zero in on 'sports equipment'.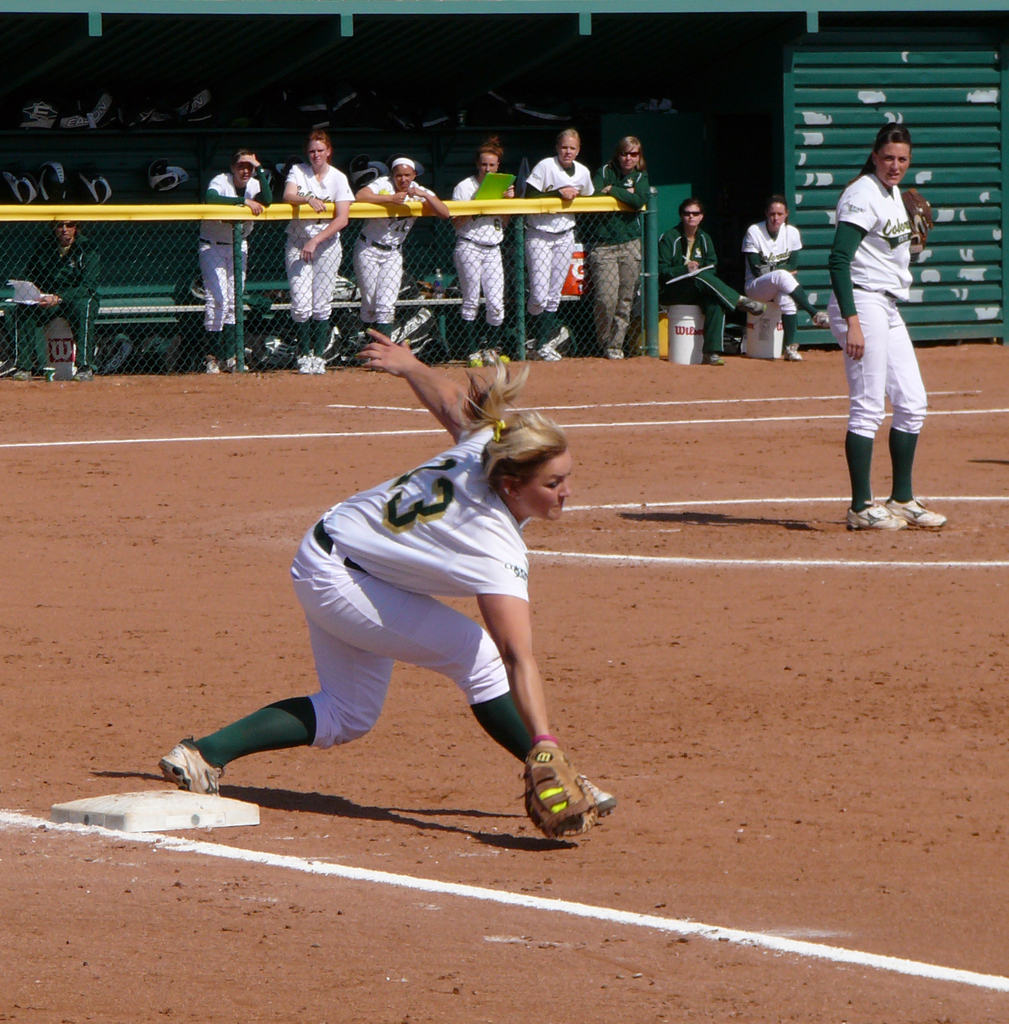
Zeroed in: crop(848, 502, 908, 536).
